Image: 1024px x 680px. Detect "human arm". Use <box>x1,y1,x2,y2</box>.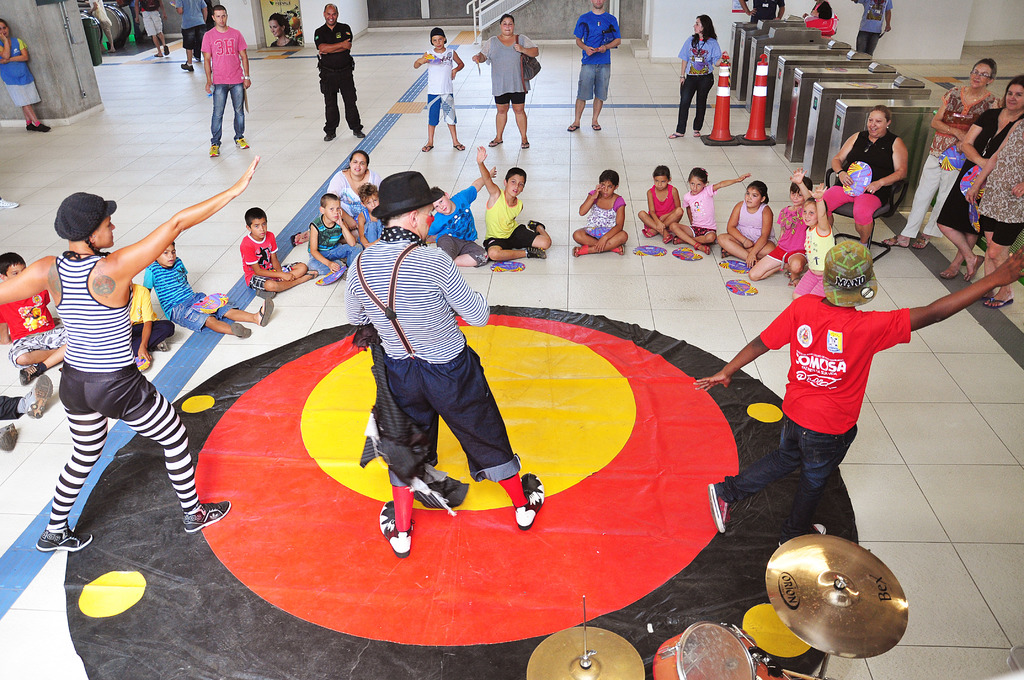
<box>676,36,691,85</box>.
